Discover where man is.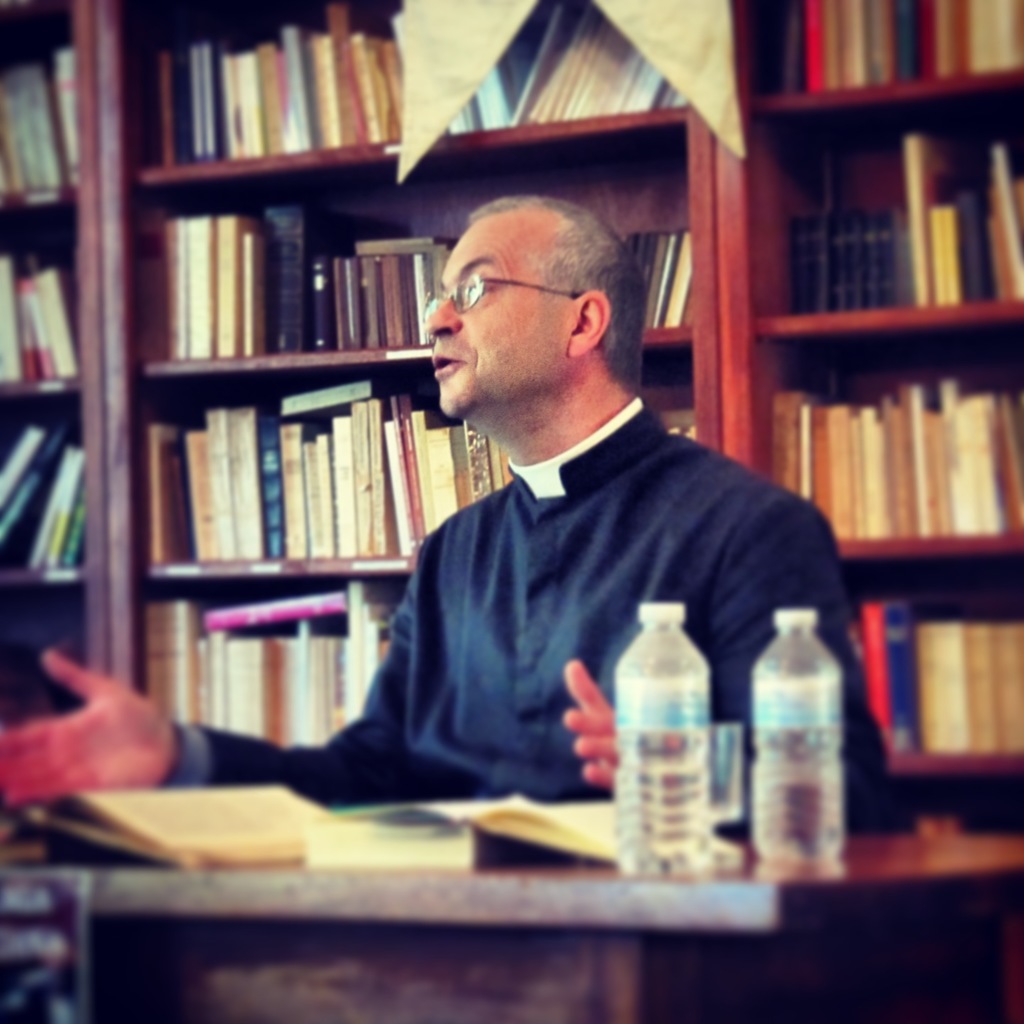
Discovered at Rect(4, 180, 927, 828).
